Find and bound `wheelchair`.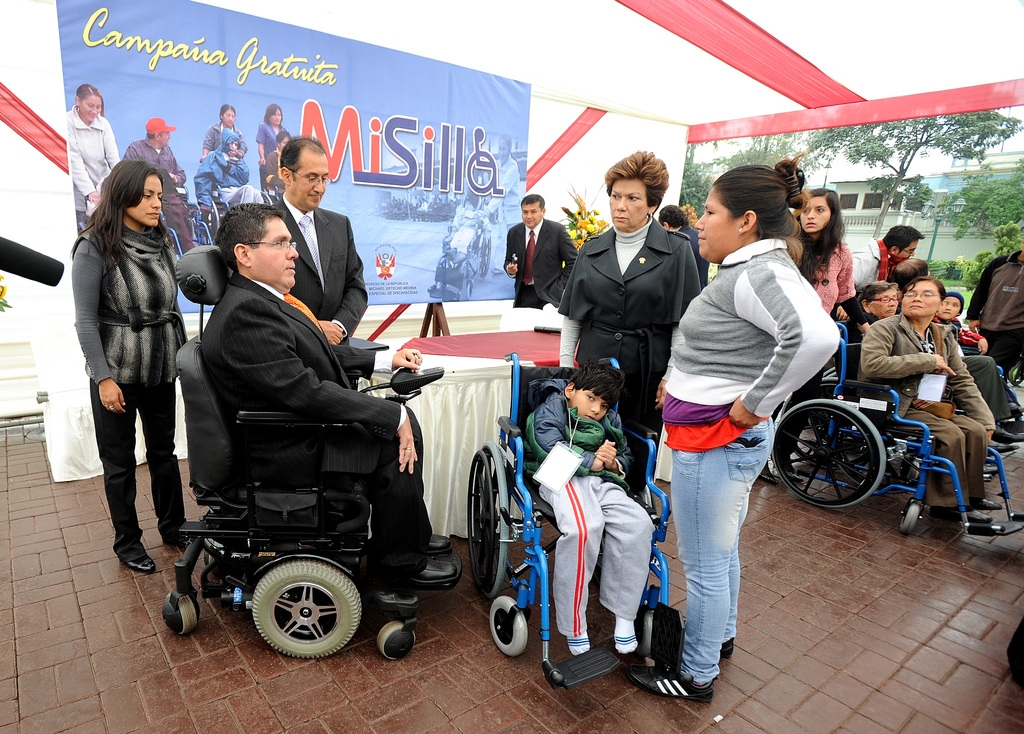
Bound: {"left": 772, "top": 325, "right": 1023, "bottom": 538}.
